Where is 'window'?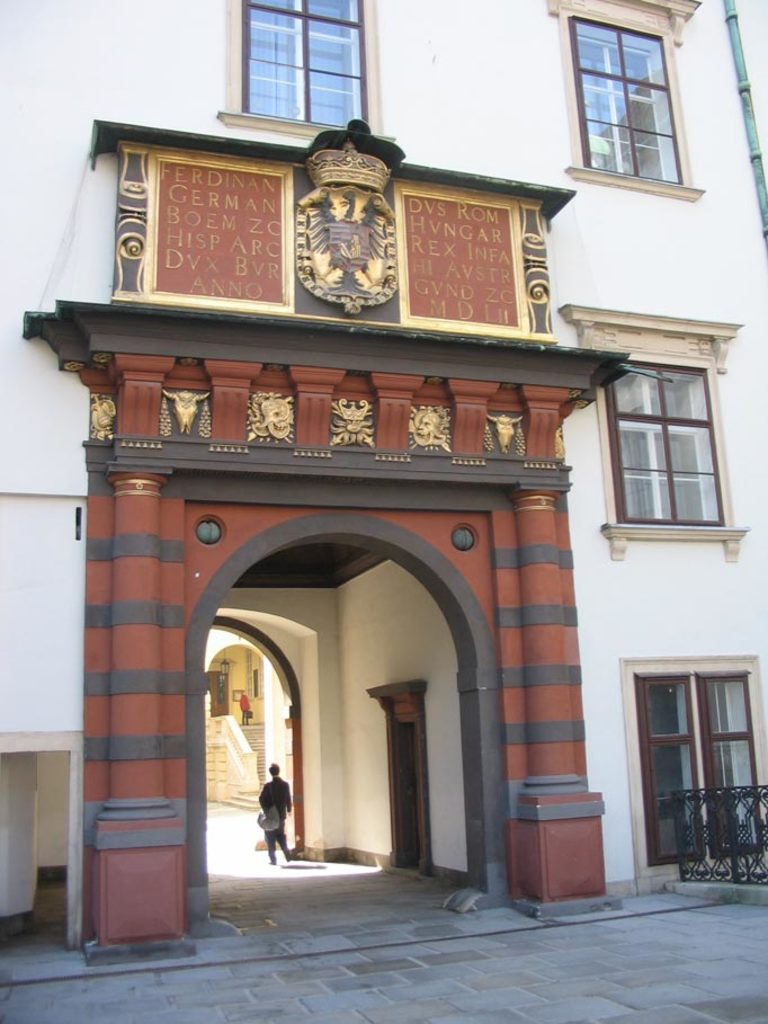
<bbox>581, 324, 747, 562</bbox>.
